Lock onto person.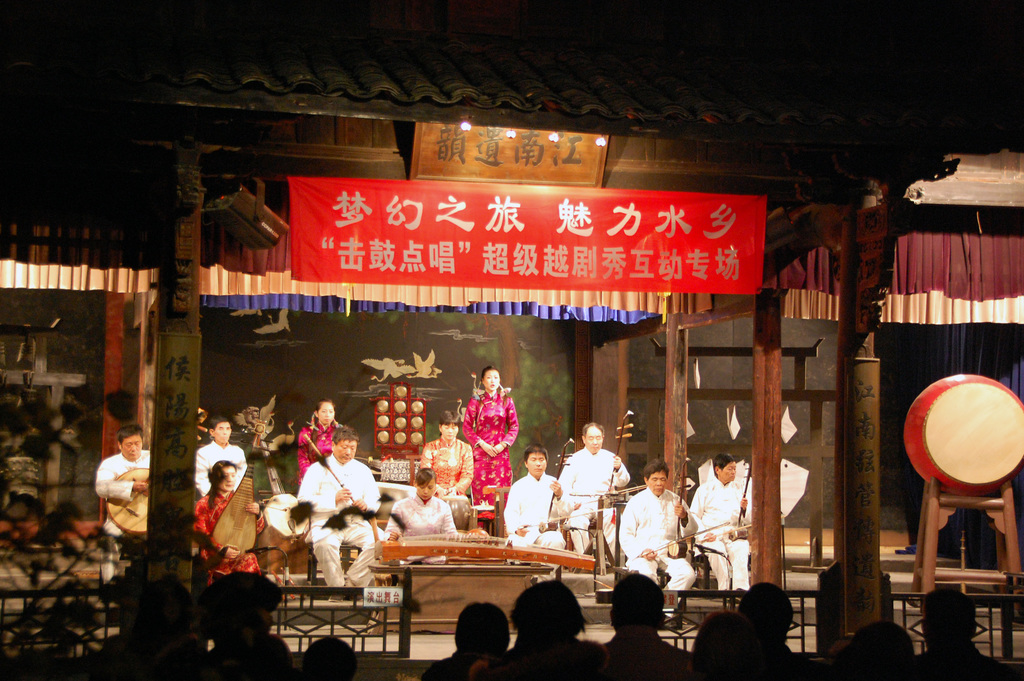
Locked: (296, 431, 382, 603).
